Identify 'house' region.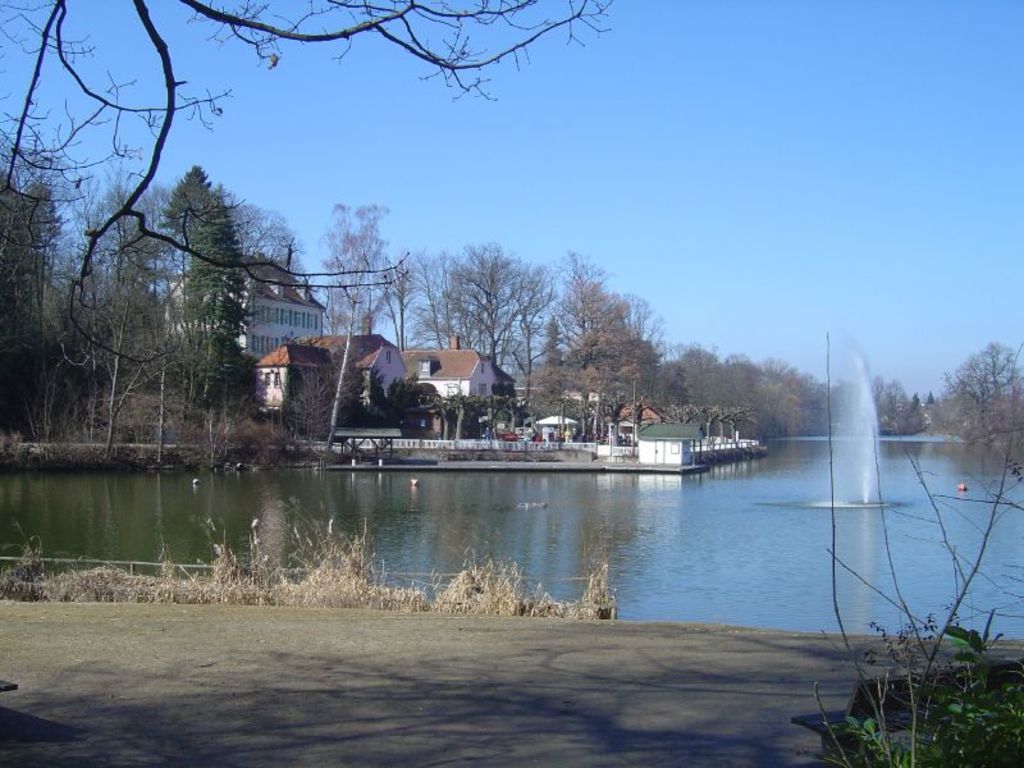
Region: pyautogui.locateOnScreen(154, 248, 332, 370).
